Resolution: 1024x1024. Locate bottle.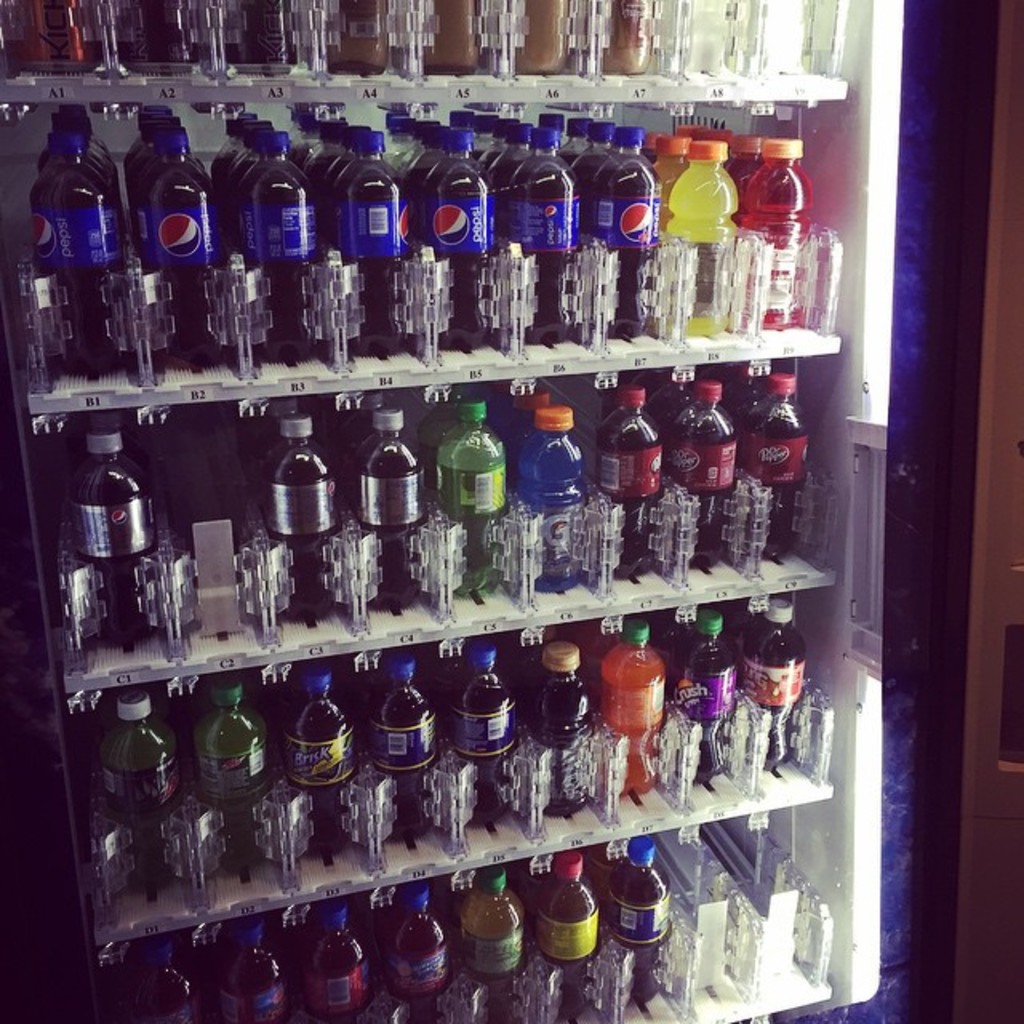
(0, 0, 86, 72).
